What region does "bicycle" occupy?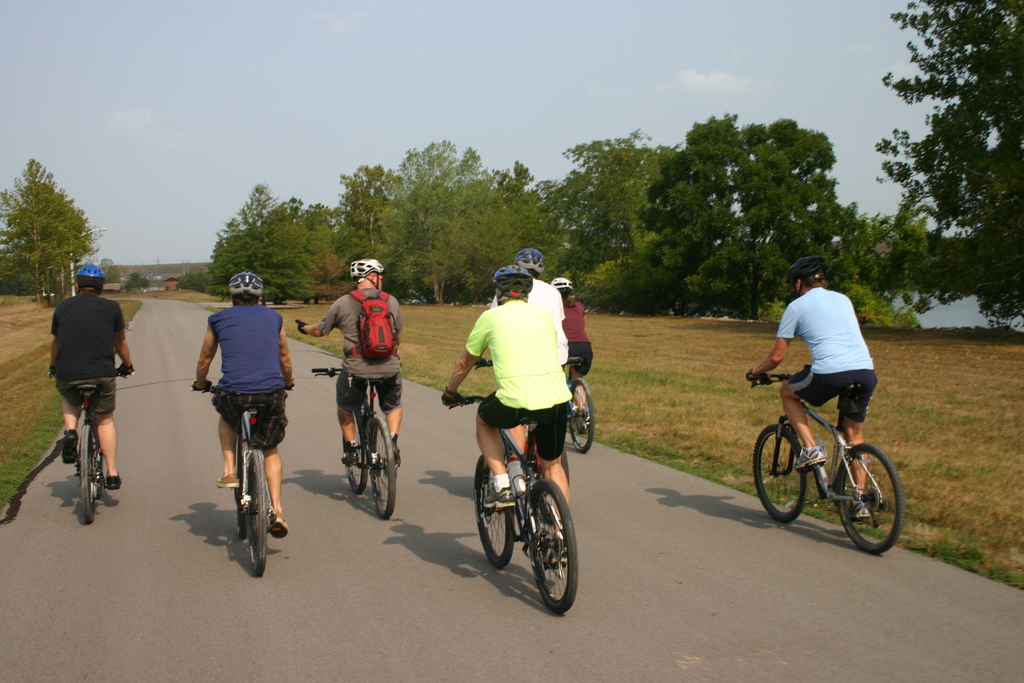
l=731, t=377, r=909, b=559.
